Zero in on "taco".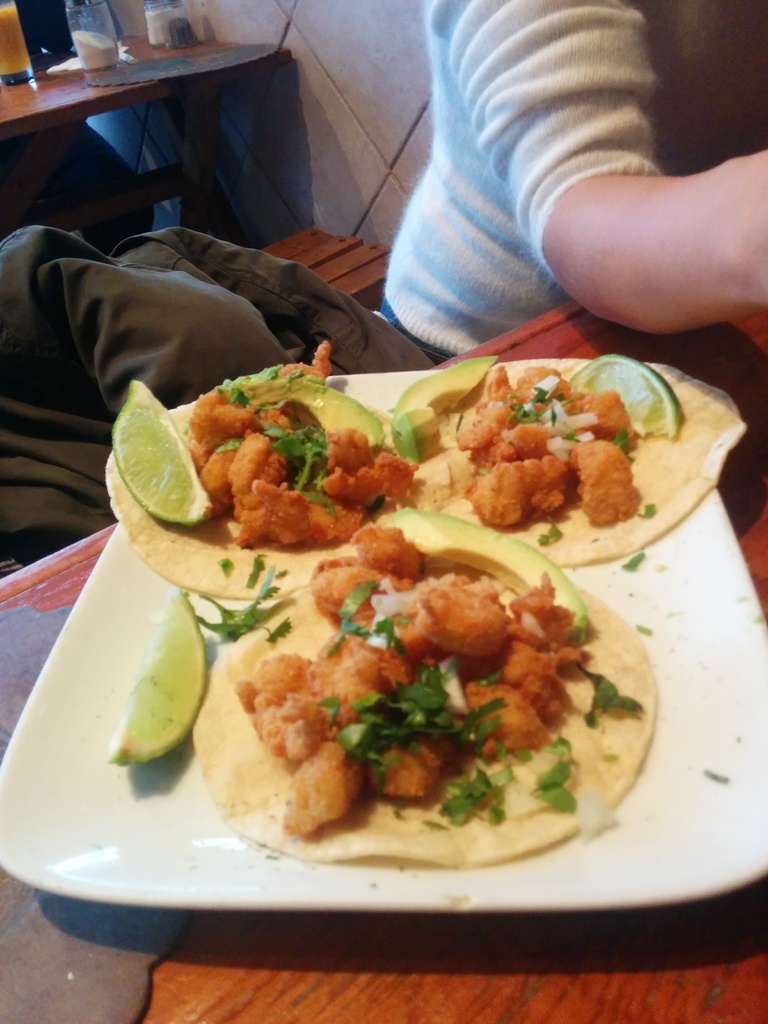
Zeroed in: 96:358:408:593.
